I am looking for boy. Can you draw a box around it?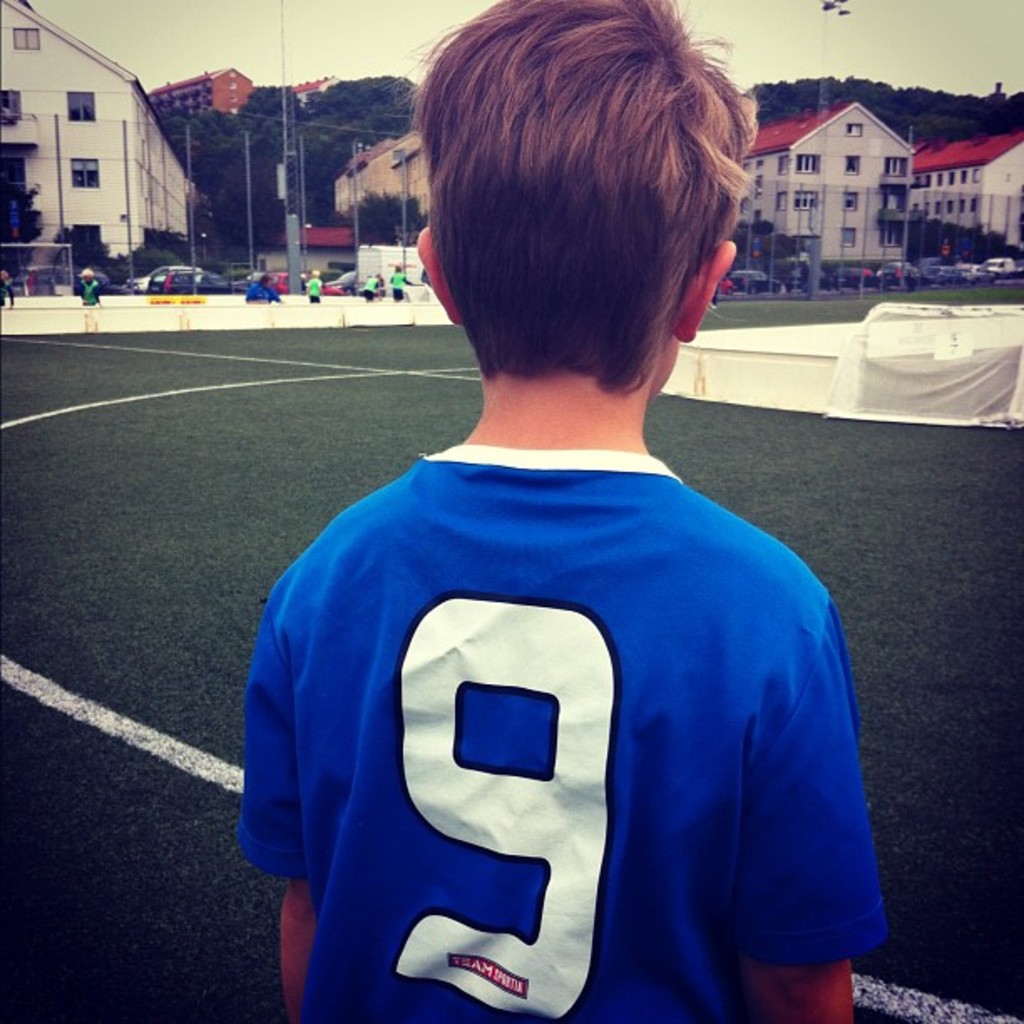
Sure, the bounding box is <box>238,0,885,1022</box>.
